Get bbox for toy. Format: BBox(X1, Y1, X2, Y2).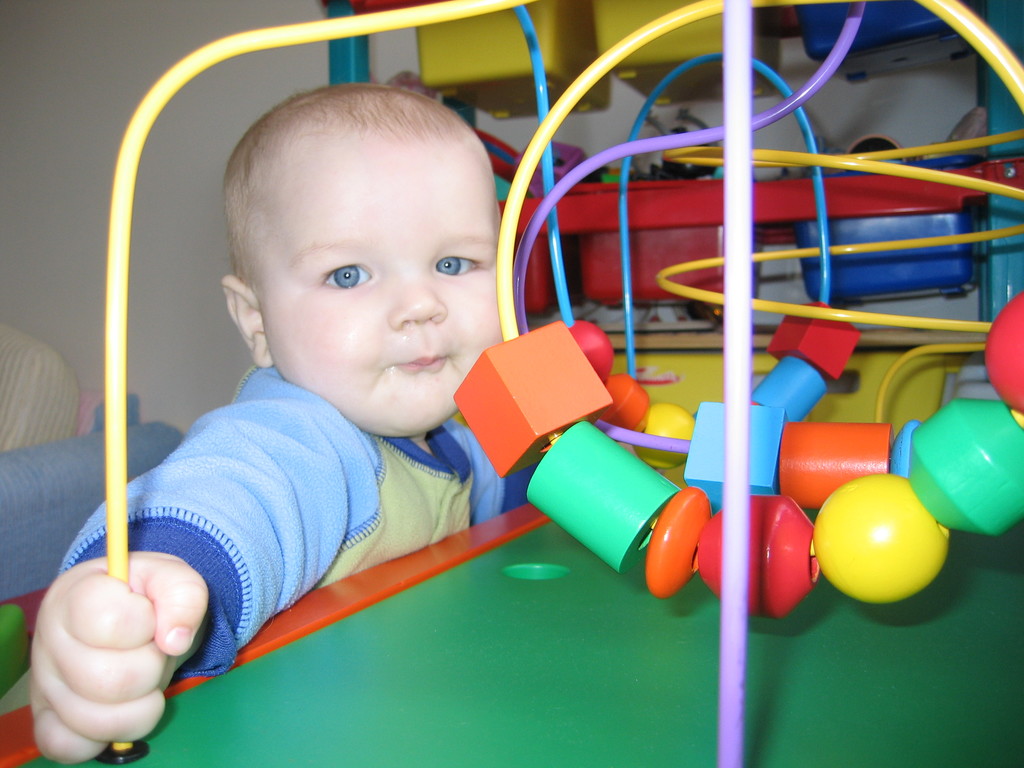
BBox(974, 280, 1023, 421).
